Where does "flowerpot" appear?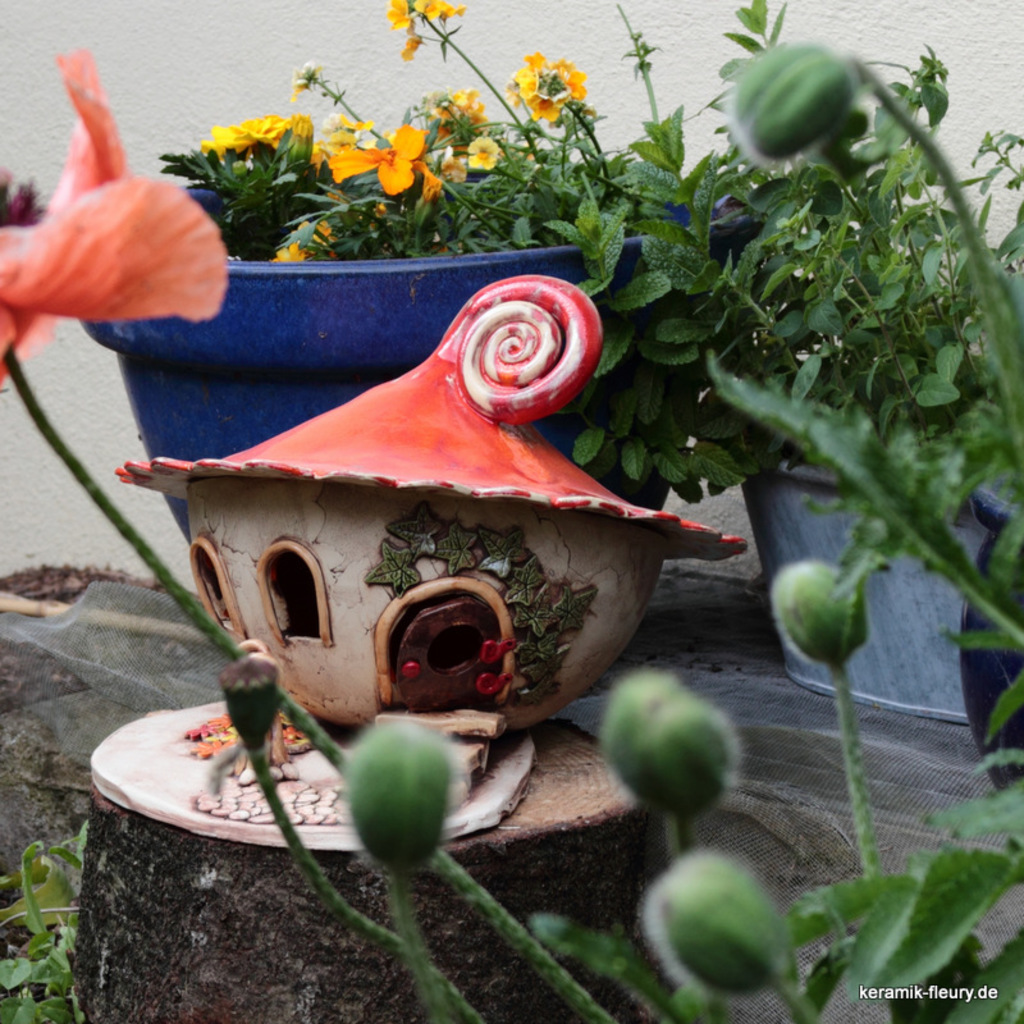
Appears at (955,472,1023,791).
